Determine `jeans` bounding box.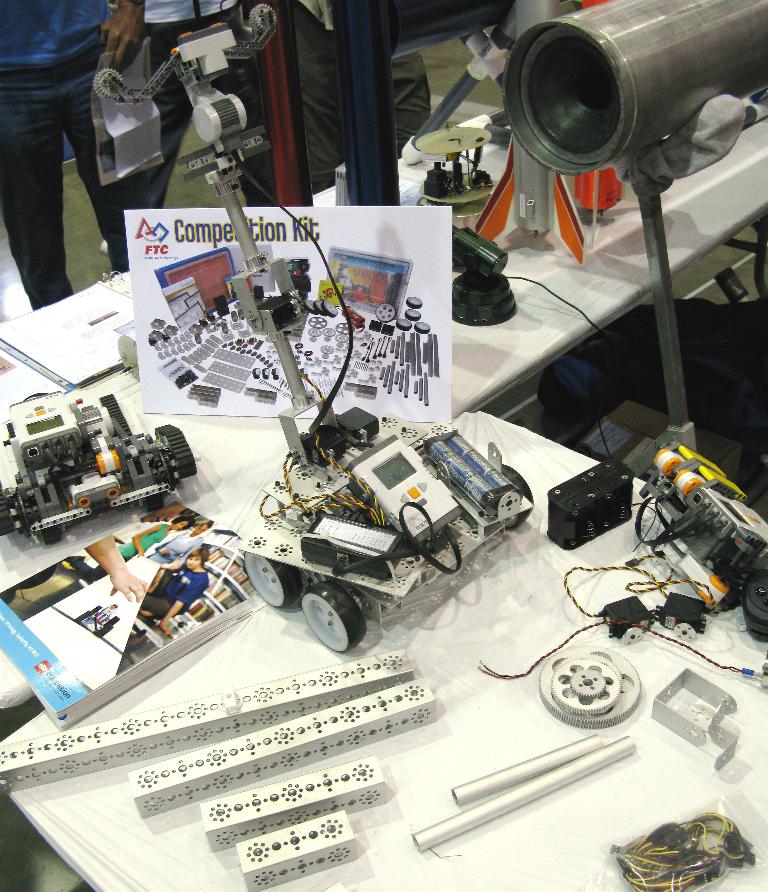
Determined: bbox(128, 12, 279, 214).
